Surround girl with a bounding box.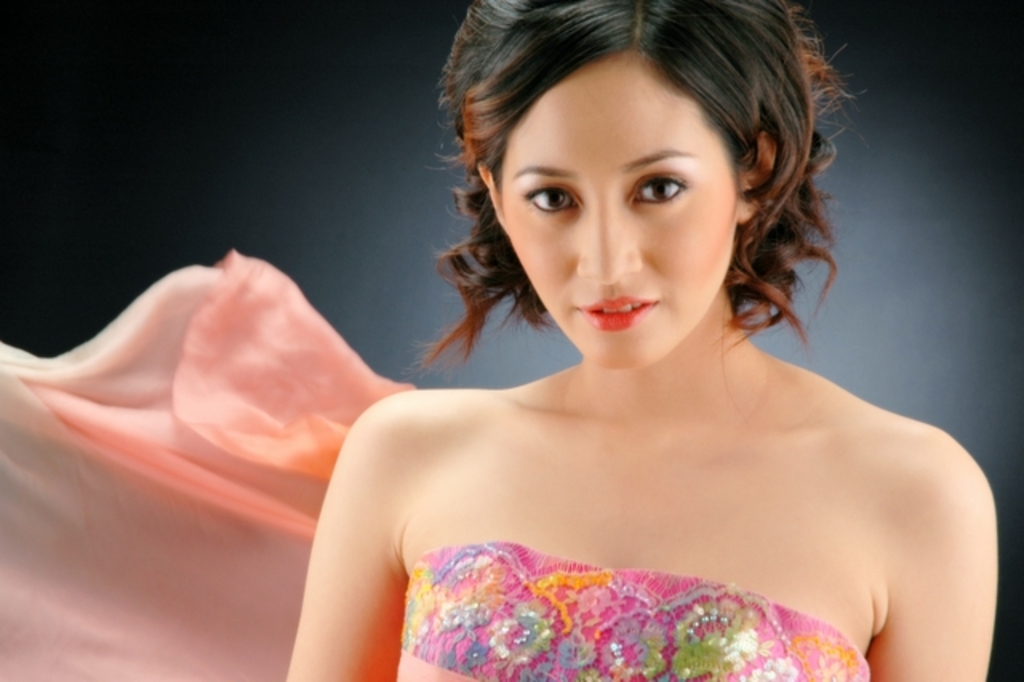
(280, 0, 998, 680).
